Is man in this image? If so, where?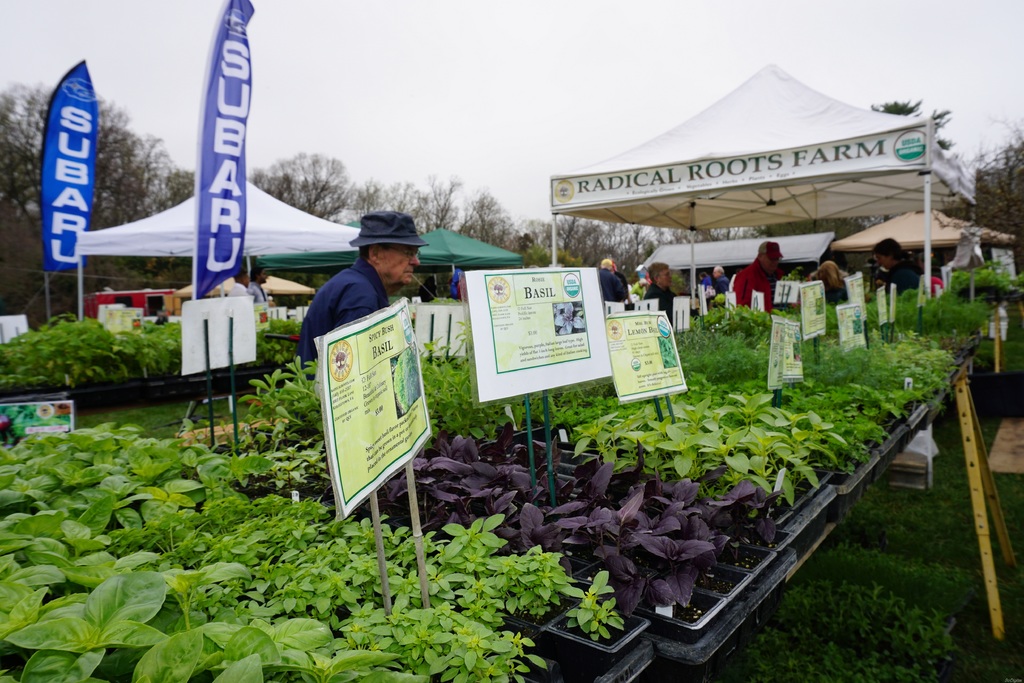
Yes, at Rect(699, 272, 710, 288).
